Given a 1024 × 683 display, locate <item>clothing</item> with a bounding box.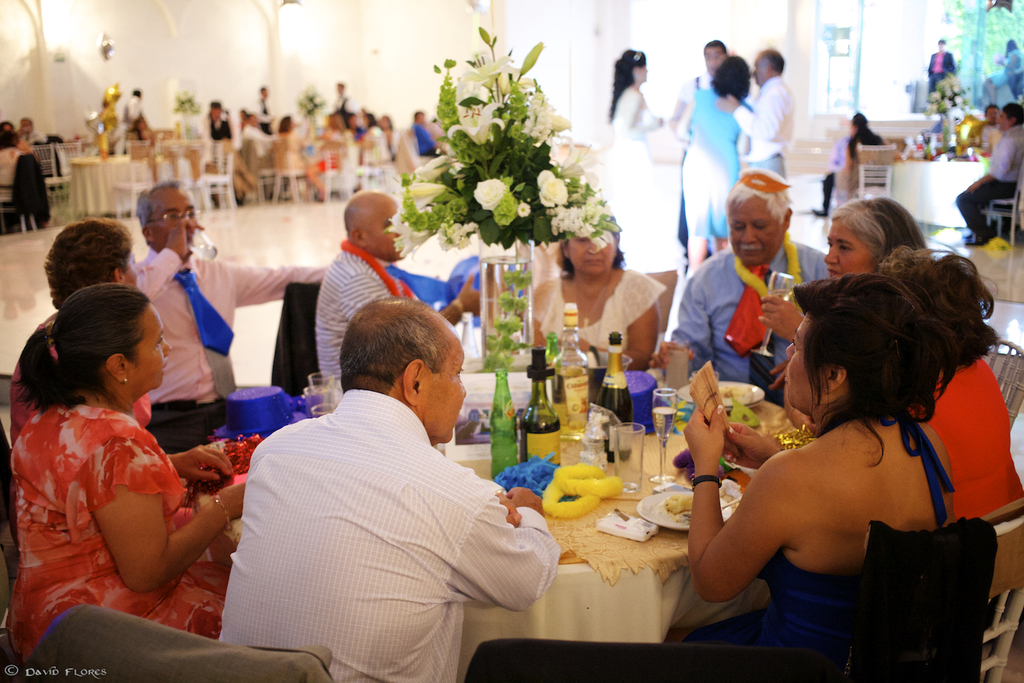
Located: box(922, 49, 960, 102).
